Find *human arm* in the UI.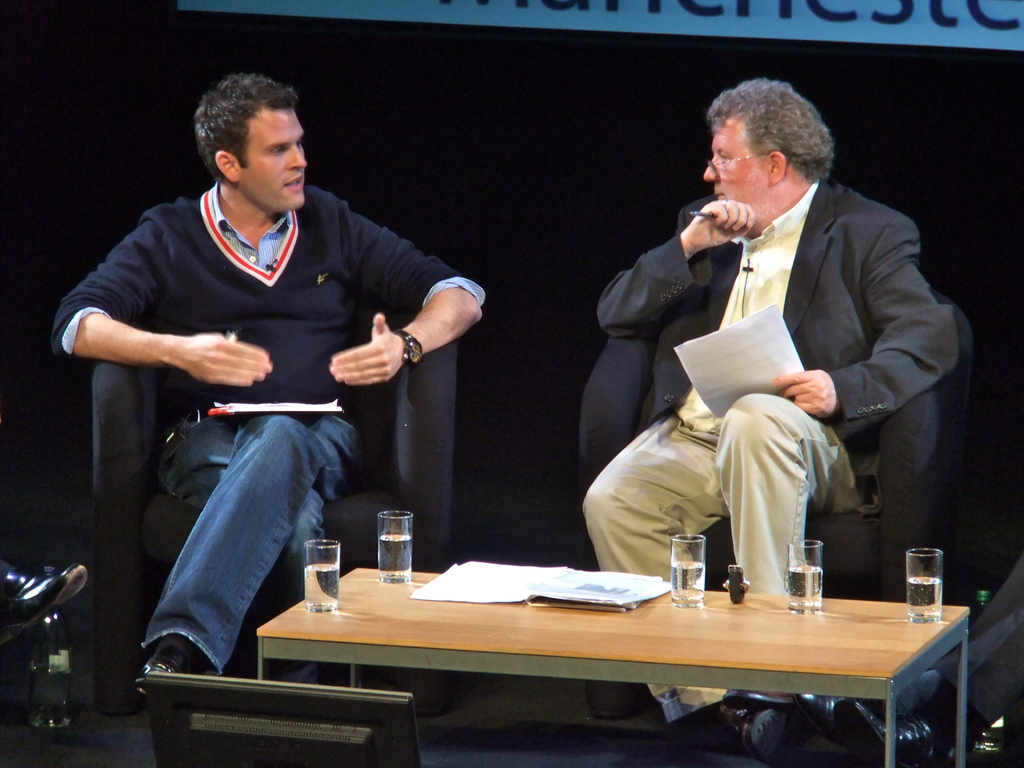
UI element at bbox(775, 196, 957, 424).
